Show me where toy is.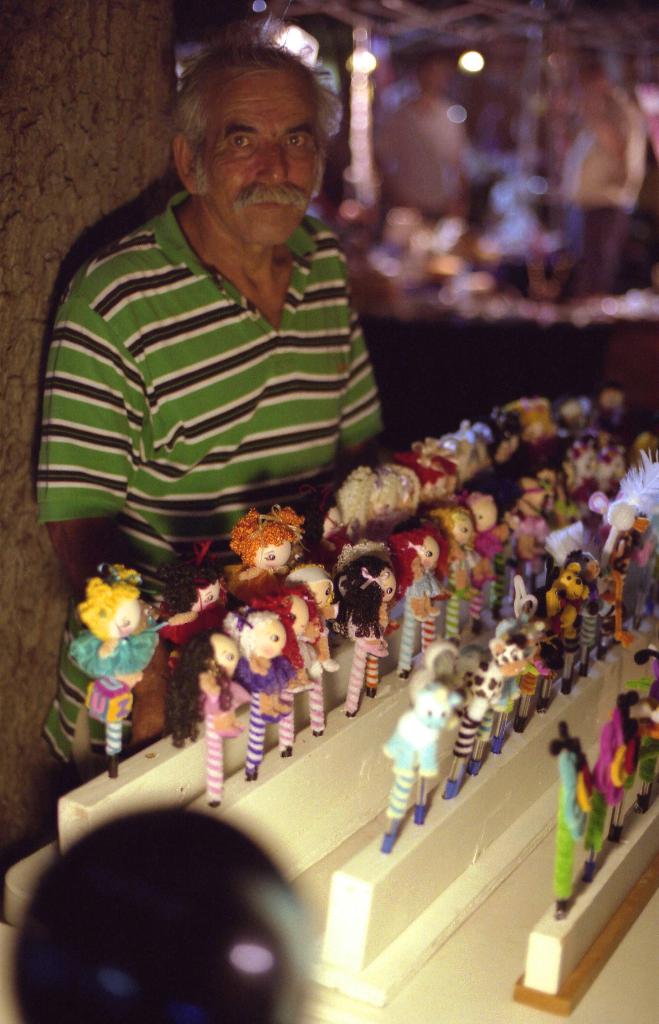
toy is at 330/535/378/727.
